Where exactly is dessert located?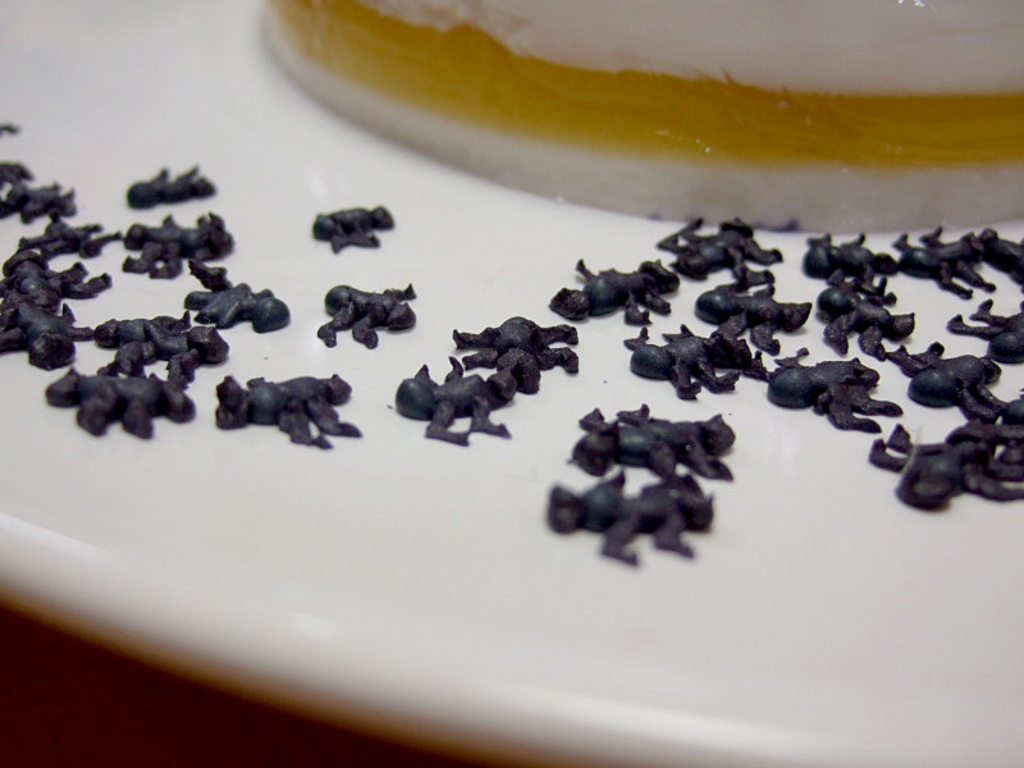
Its bounding box is <box>572,406,731,465</box>.
